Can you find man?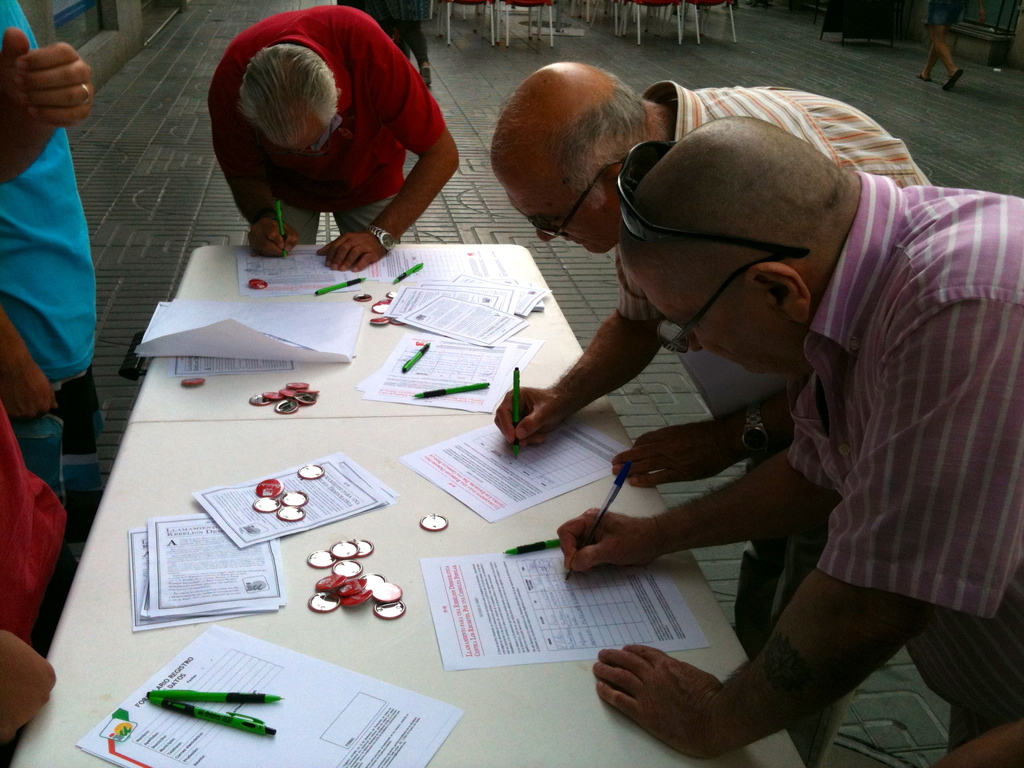
Yes, bounding box: [207, 12, 461, 268].
